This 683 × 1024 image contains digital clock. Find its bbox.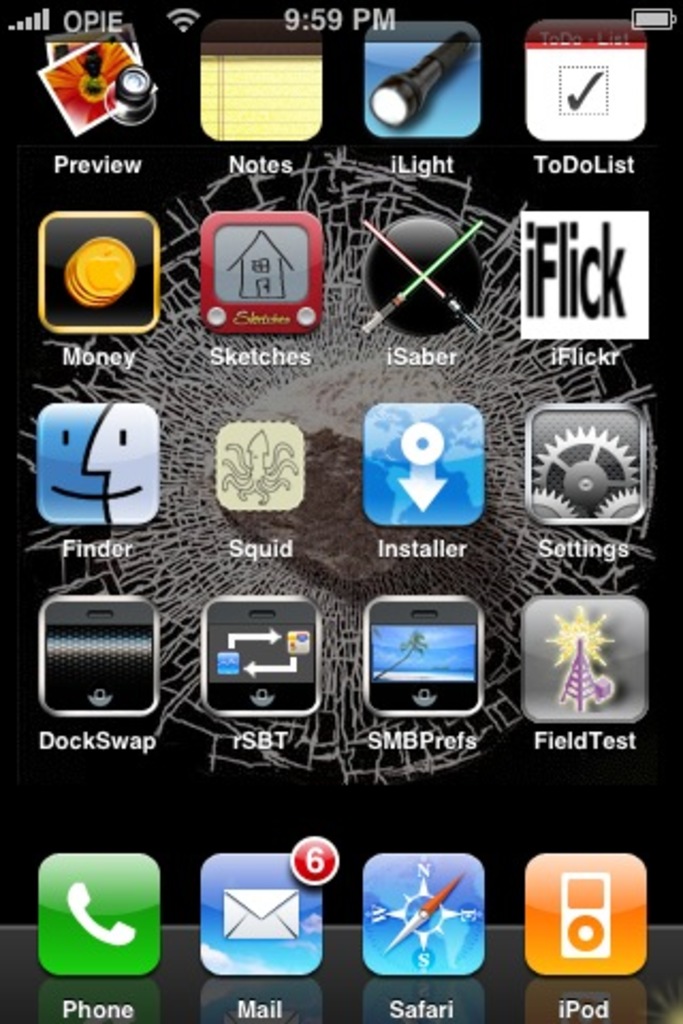
[260,0,408,51].
